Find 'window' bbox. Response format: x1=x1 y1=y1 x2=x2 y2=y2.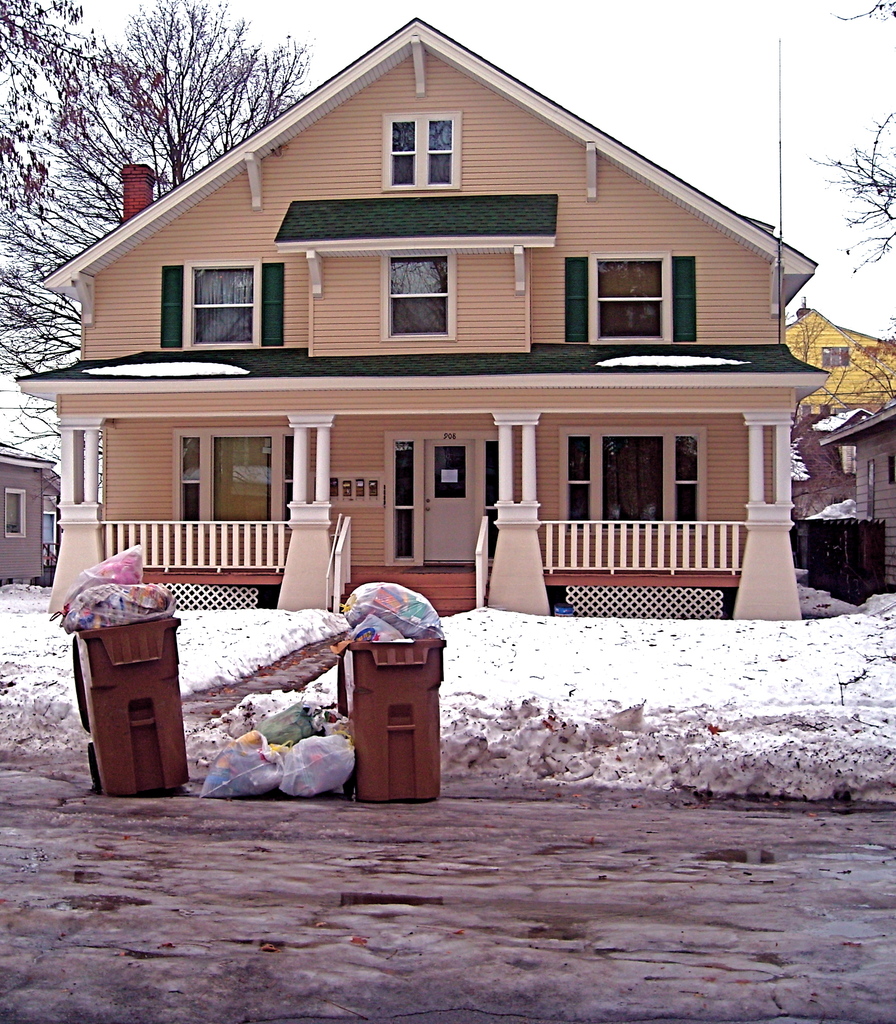
x1=865 y1=456 x2=878 y2=519.
